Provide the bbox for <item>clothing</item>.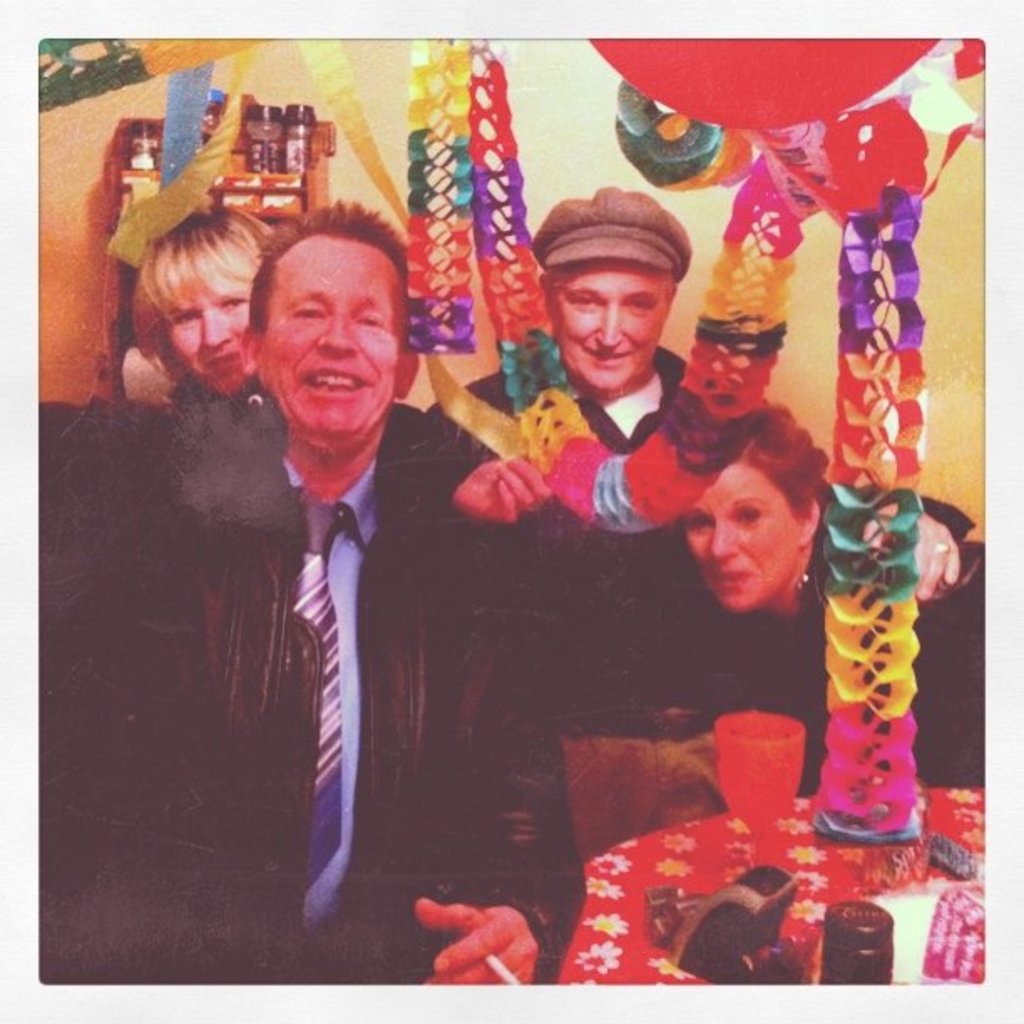
detection(35, 397, 604, 982).
